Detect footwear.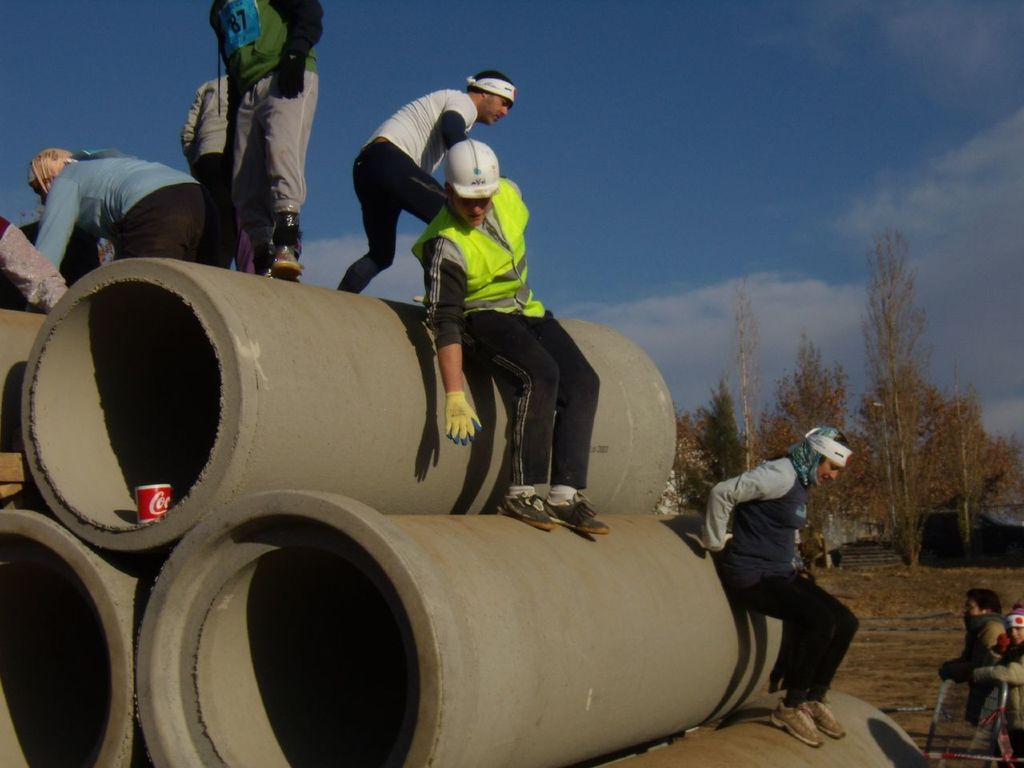
Detected at [273,238,301,282].
